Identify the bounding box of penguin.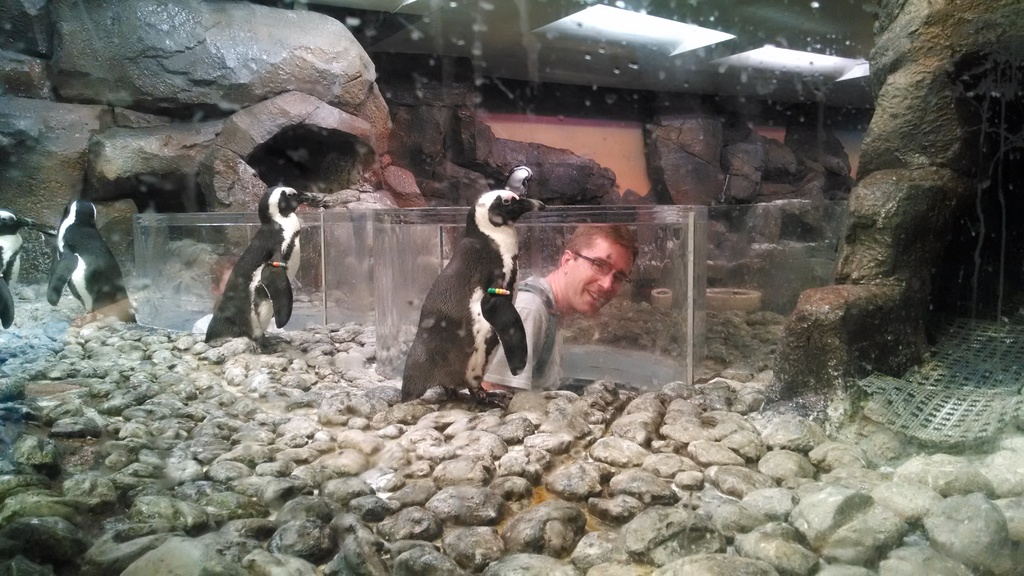
(0, 206, 31, 323).
